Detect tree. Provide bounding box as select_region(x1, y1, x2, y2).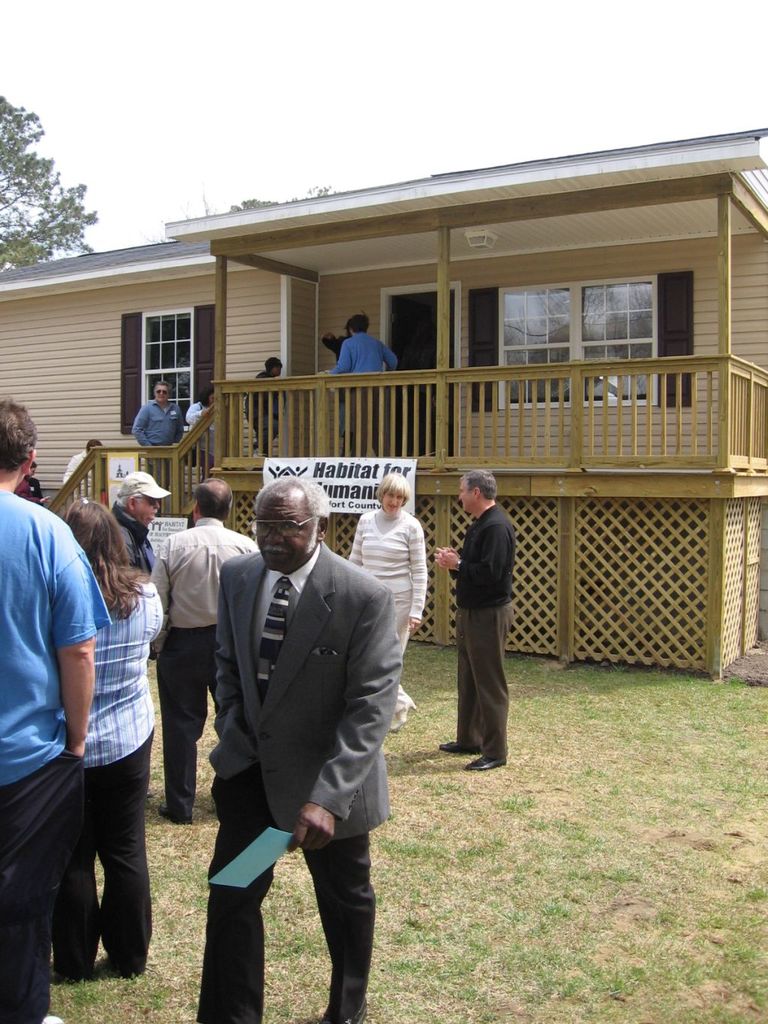
select_region(184, 176, 339, 215).
